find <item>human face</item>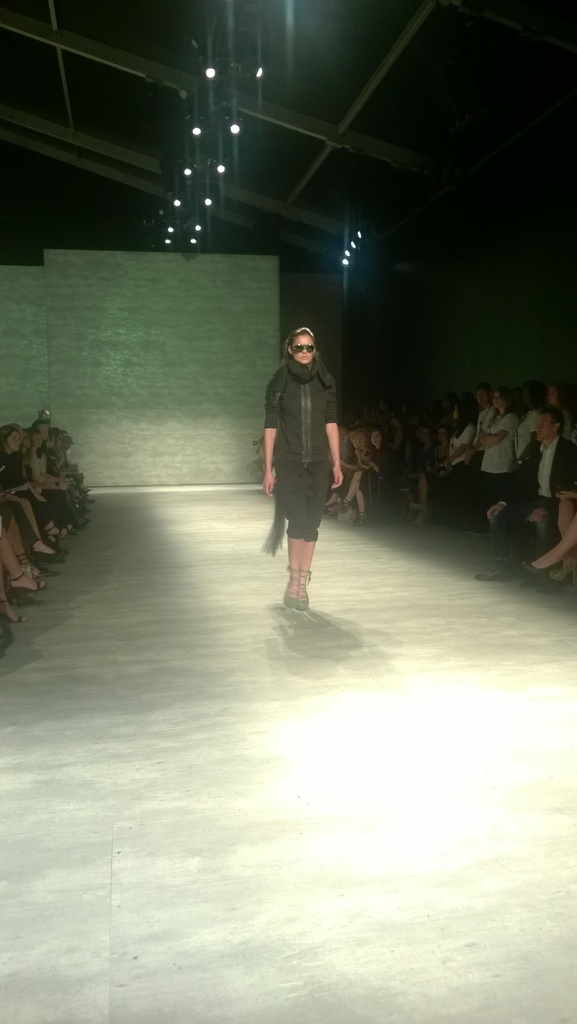
{"x1": 369, "y1": 433, "x2": 381, "y2": 444}
